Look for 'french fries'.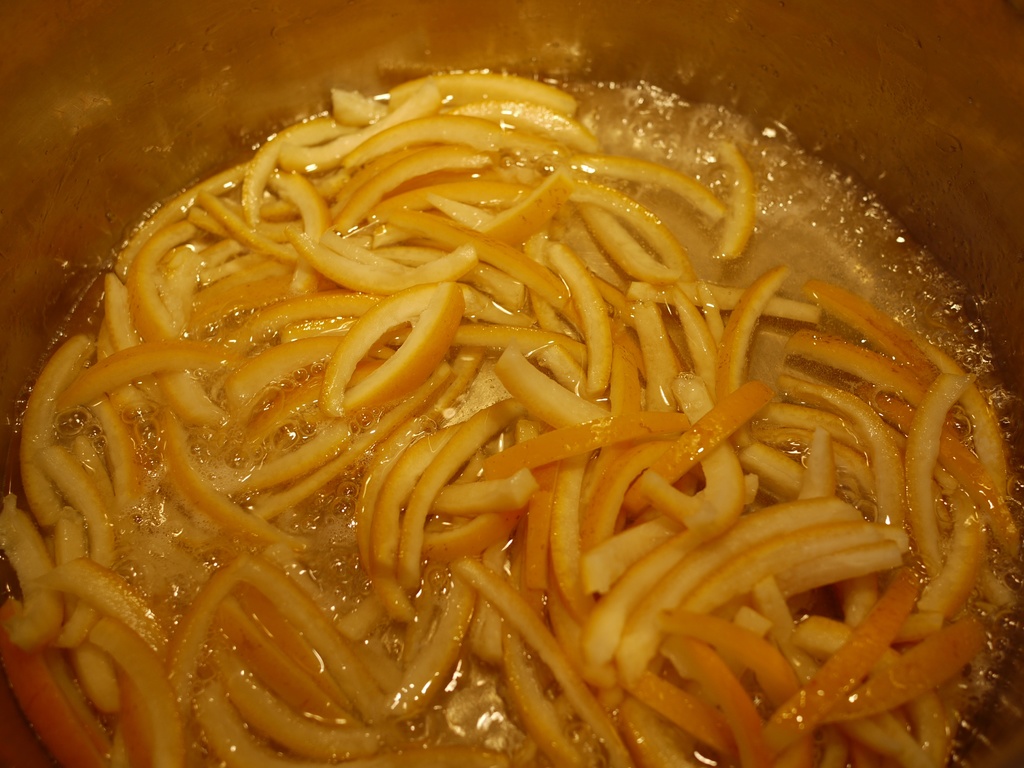
Found: select_region(478, 414, 691, 480).
